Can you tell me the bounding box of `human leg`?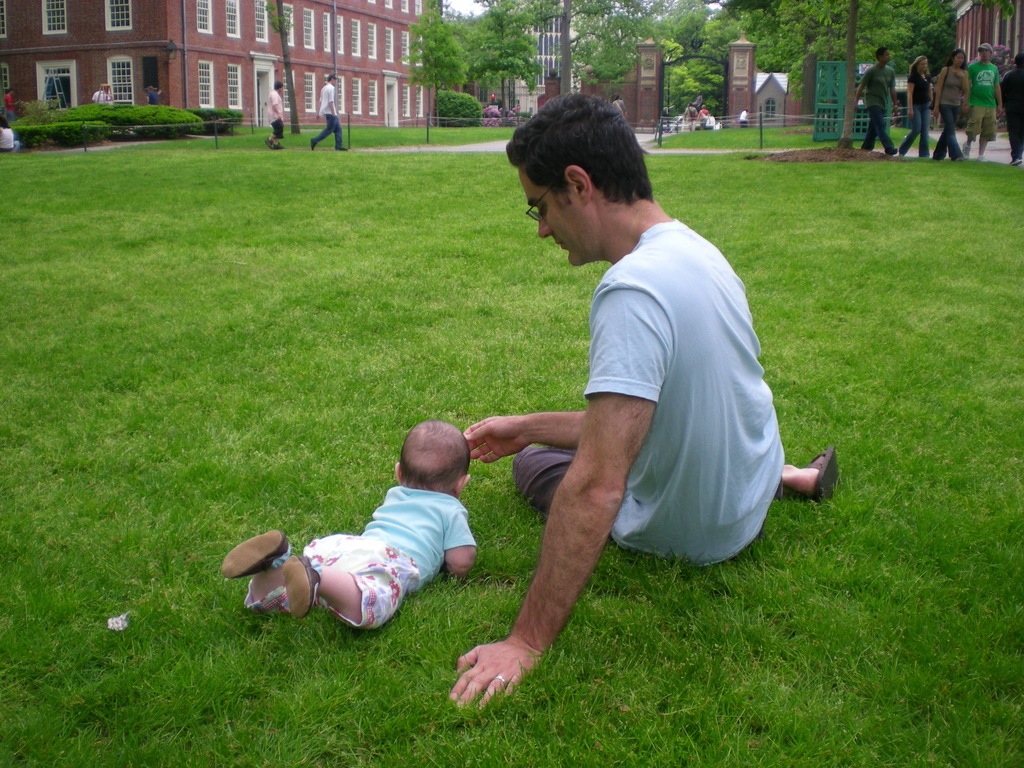
[508,444,578,514].
